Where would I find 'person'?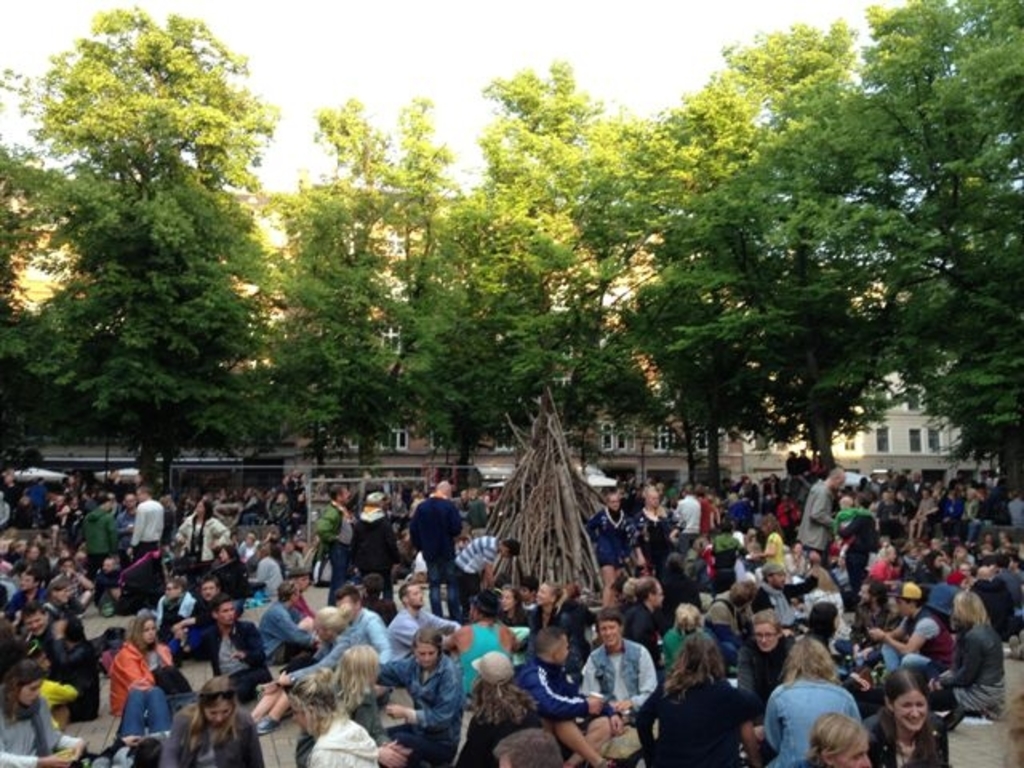
At 174,493,240,587.
